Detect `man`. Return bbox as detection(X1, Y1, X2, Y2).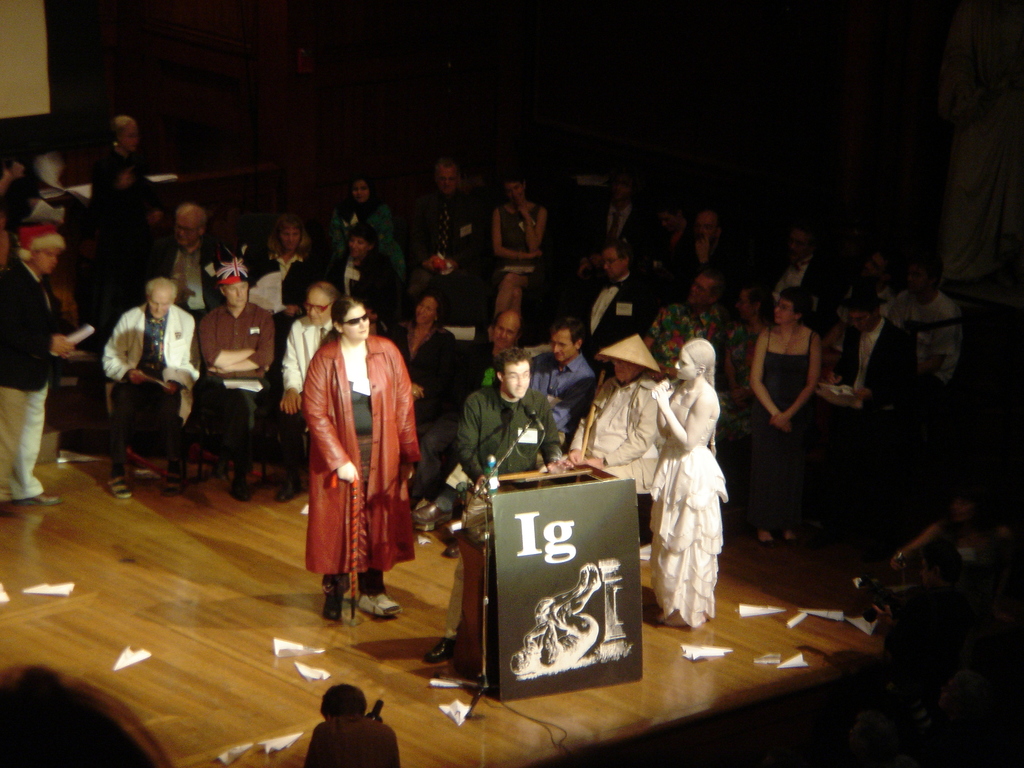
detection(563, 164, 655, 338).
